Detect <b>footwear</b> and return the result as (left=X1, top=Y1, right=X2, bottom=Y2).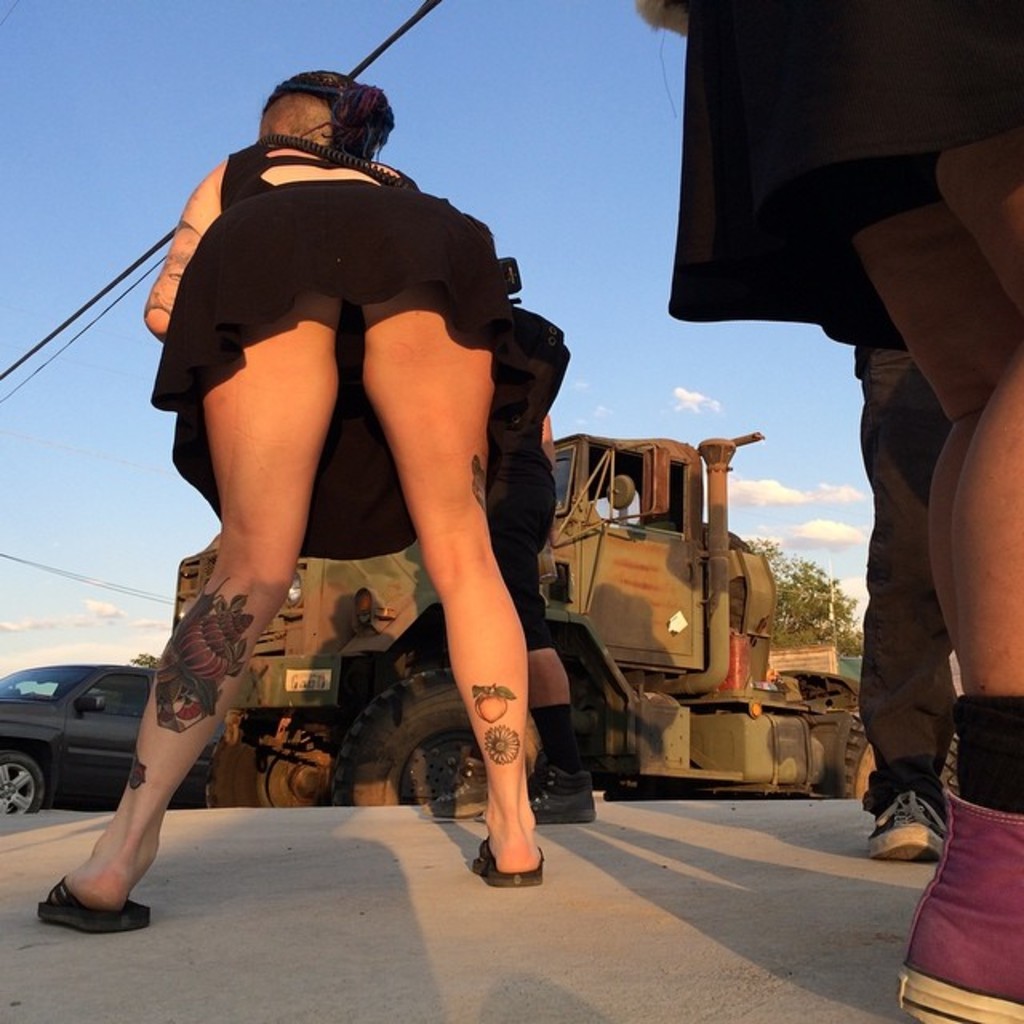
(left=418, top=755, right=496, bottom=814).
